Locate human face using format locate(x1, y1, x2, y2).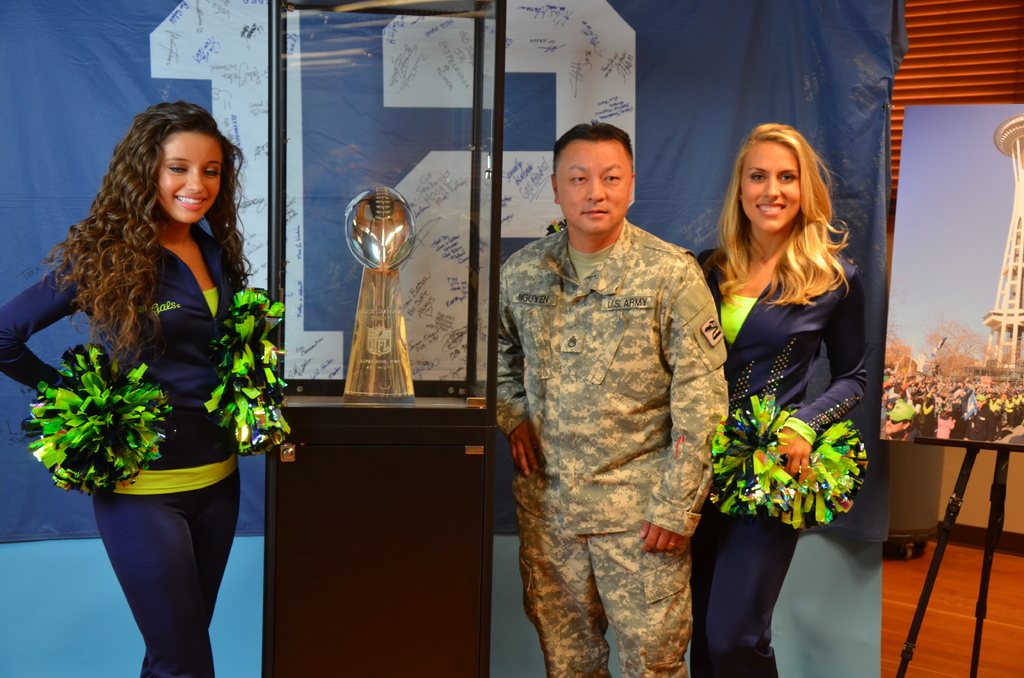
locate(153, 129, 221, 226).
